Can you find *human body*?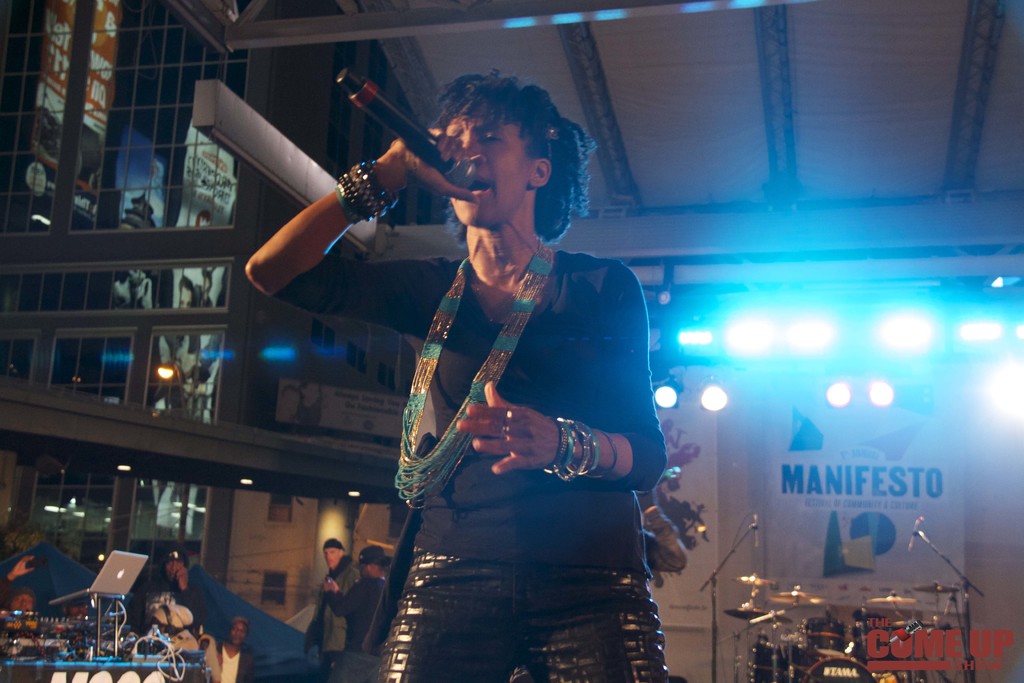
Yes, bounding box: (343, 545, 388, 659).
